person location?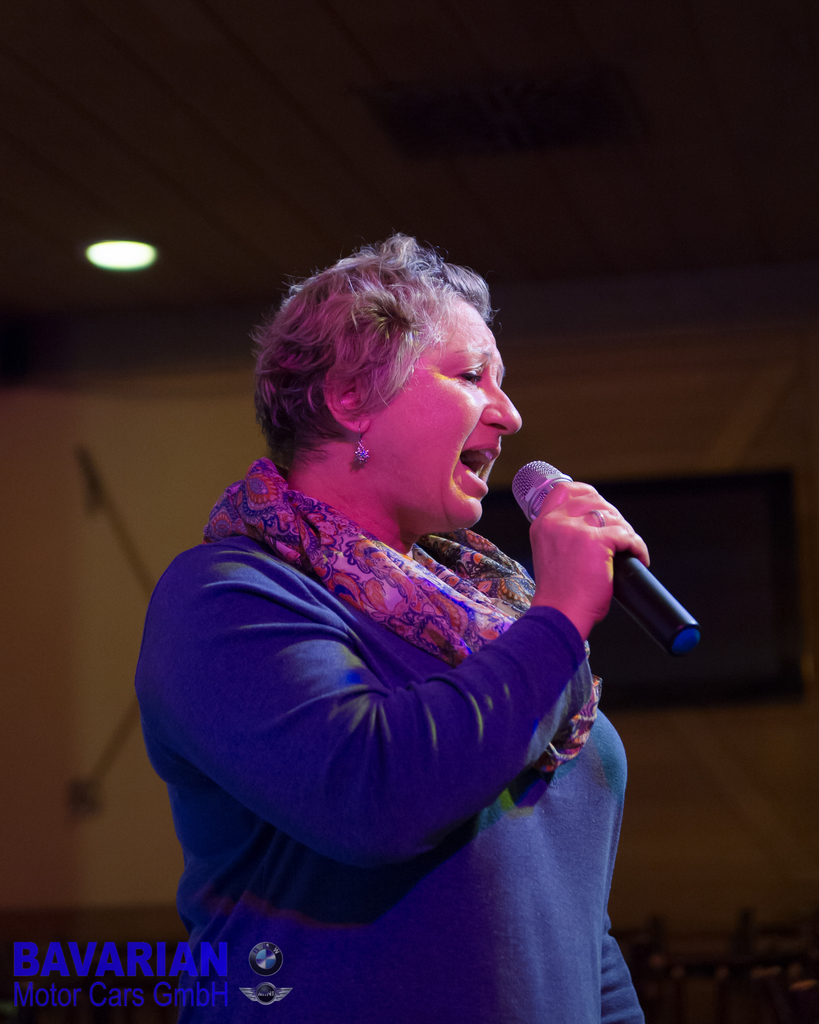
143:173:717:1023
